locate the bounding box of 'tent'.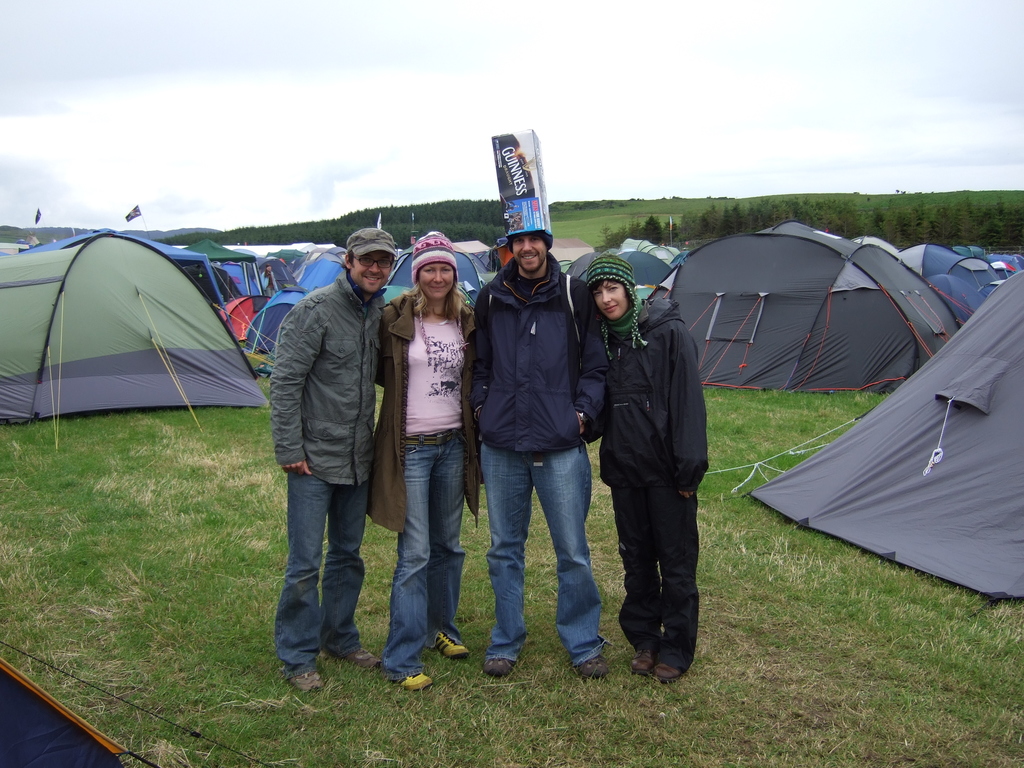
Bounding box: rect(0, 627, 278, 767).
